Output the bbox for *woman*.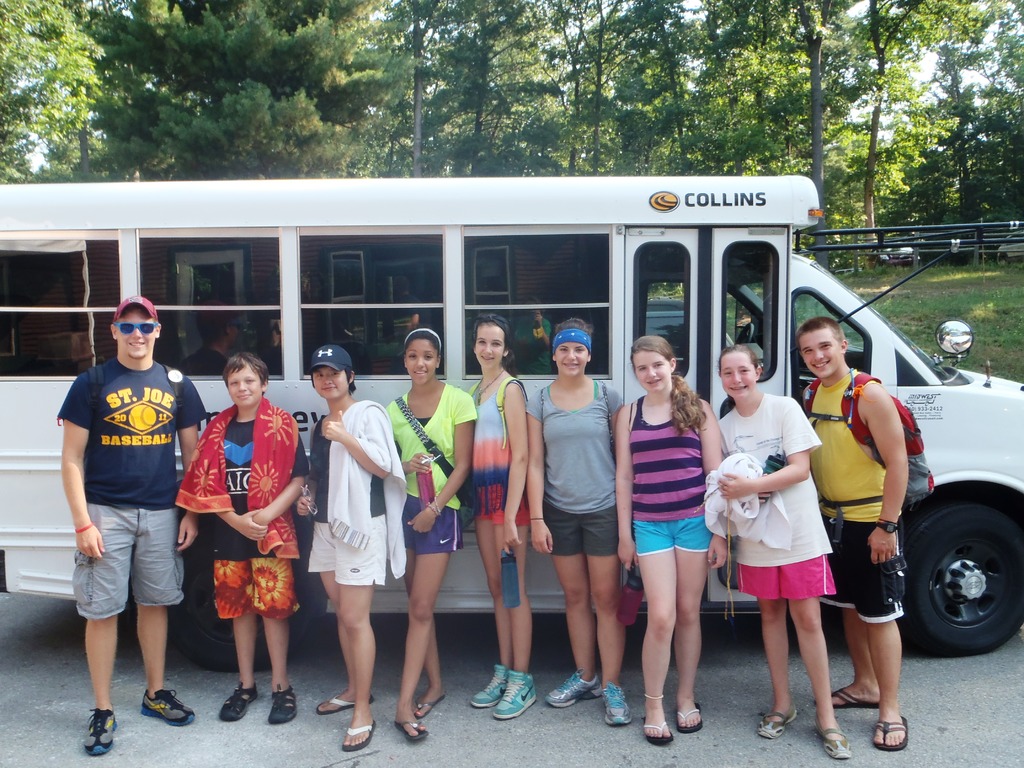
524,319,635,723.
